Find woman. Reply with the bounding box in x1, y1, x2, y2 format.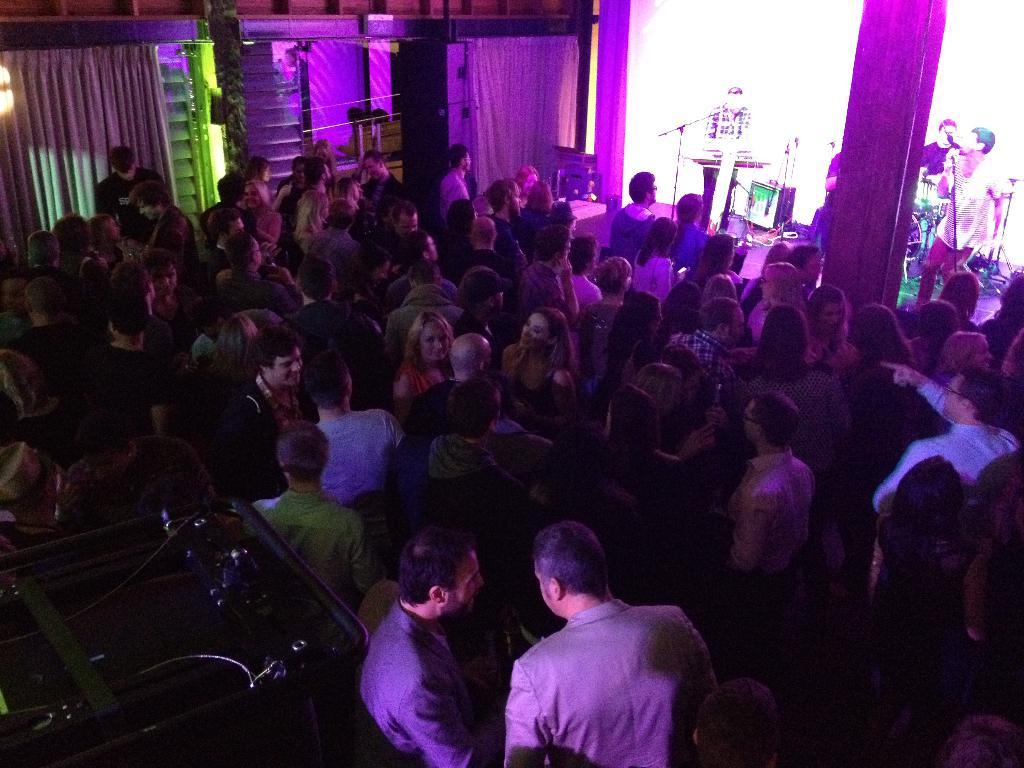
393, 313, 450, 421.
